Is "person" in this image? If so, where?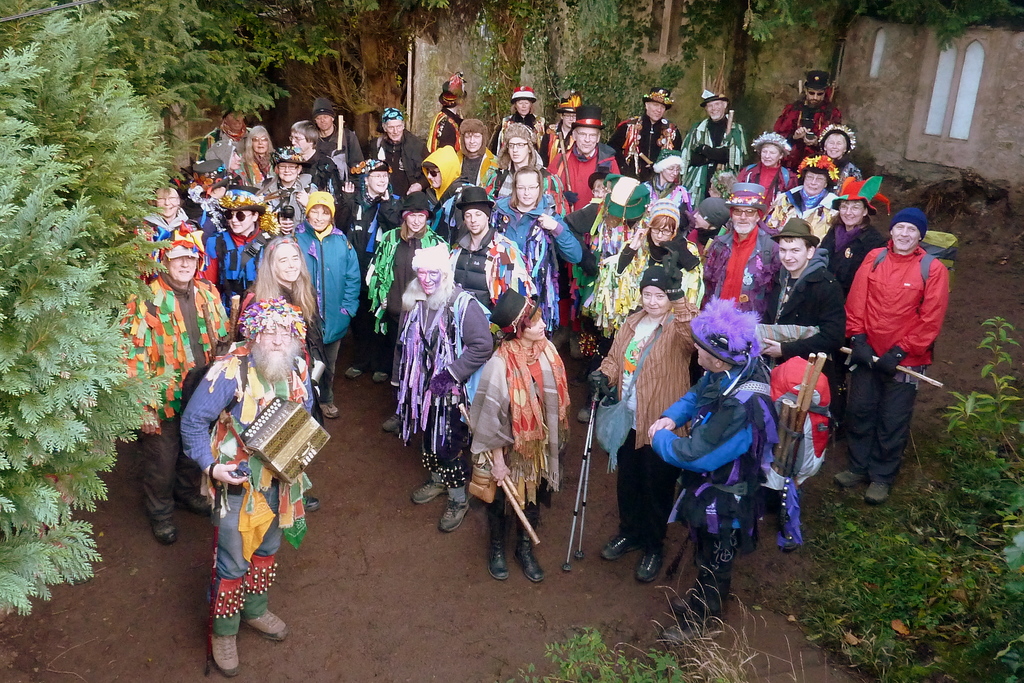
Yes, at box=[374, 107, 431, 195].
